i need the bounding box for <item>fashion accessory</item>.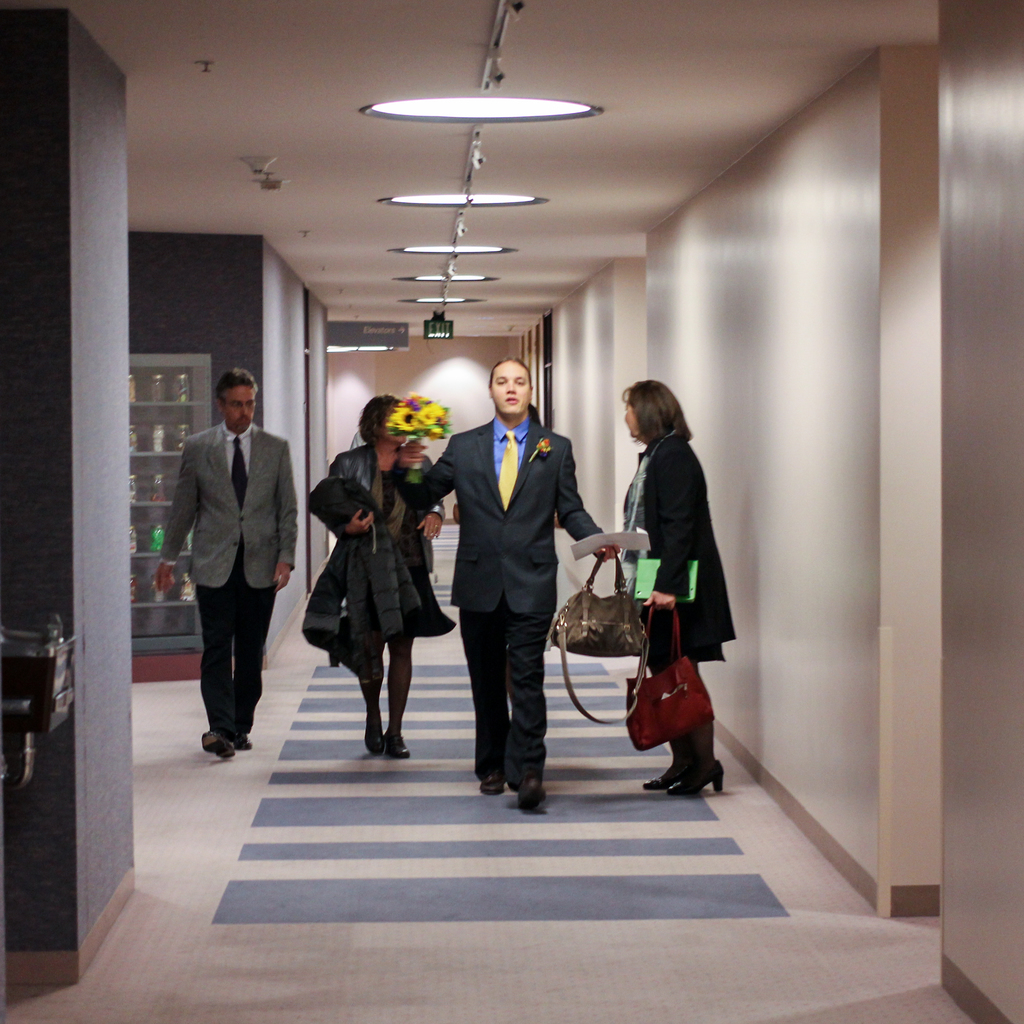
Here it is: 550,547,650,725.
